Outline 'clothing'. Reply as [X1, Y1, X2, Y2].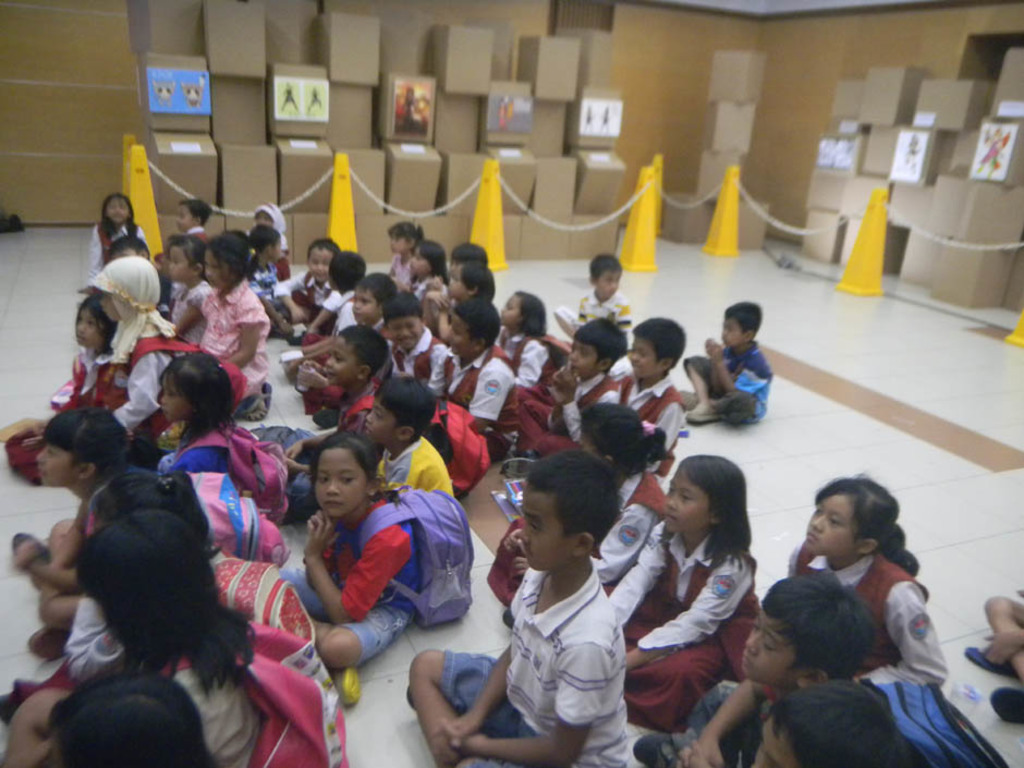
[199, 289, 276, 390].
